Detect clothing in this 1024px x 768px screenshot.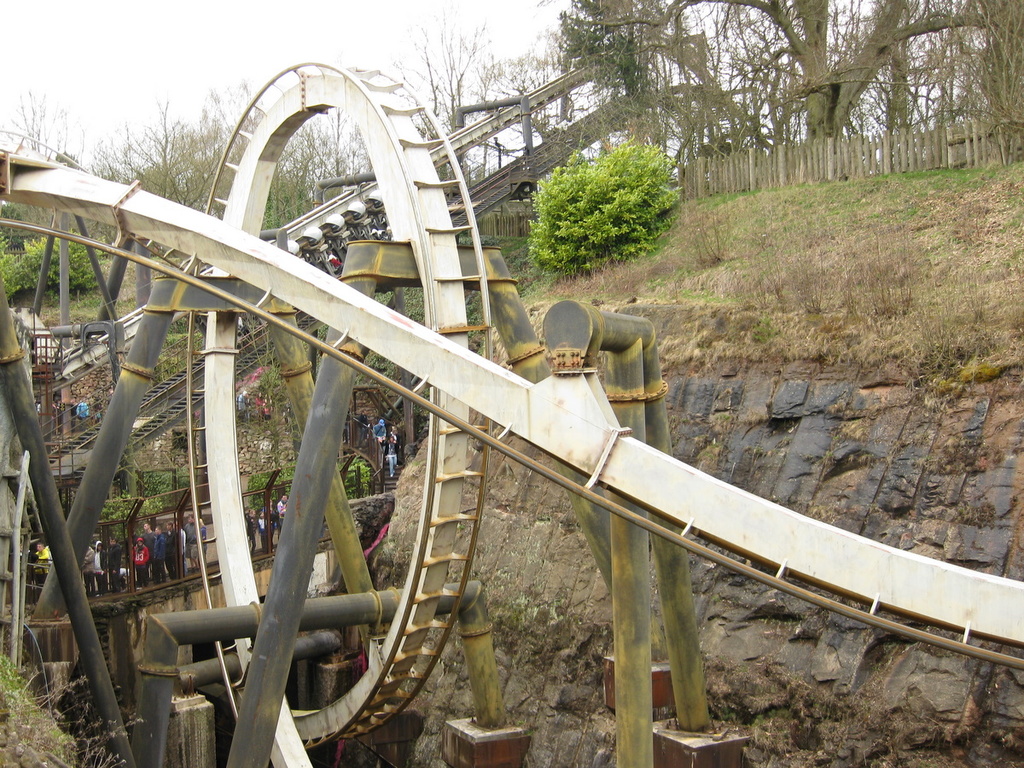
Detection: pyautogui.locateOnScreen(385, 433, 404, 453).
